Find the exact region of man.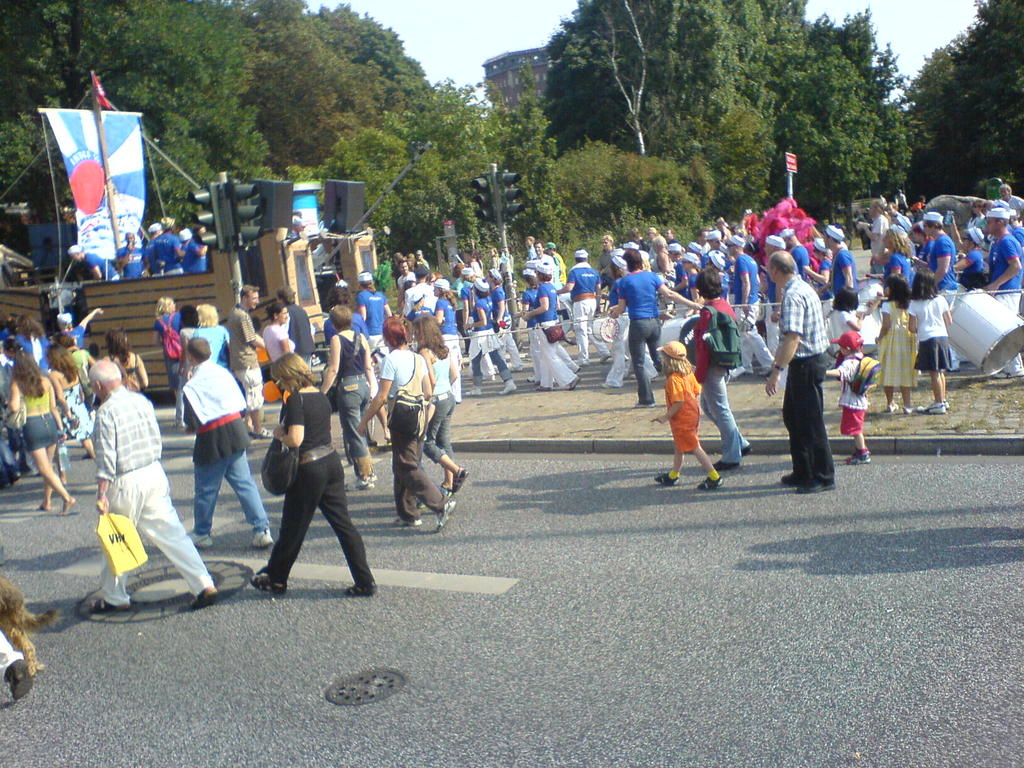
Exact region: l=396, t=260, r=414, b=312.
